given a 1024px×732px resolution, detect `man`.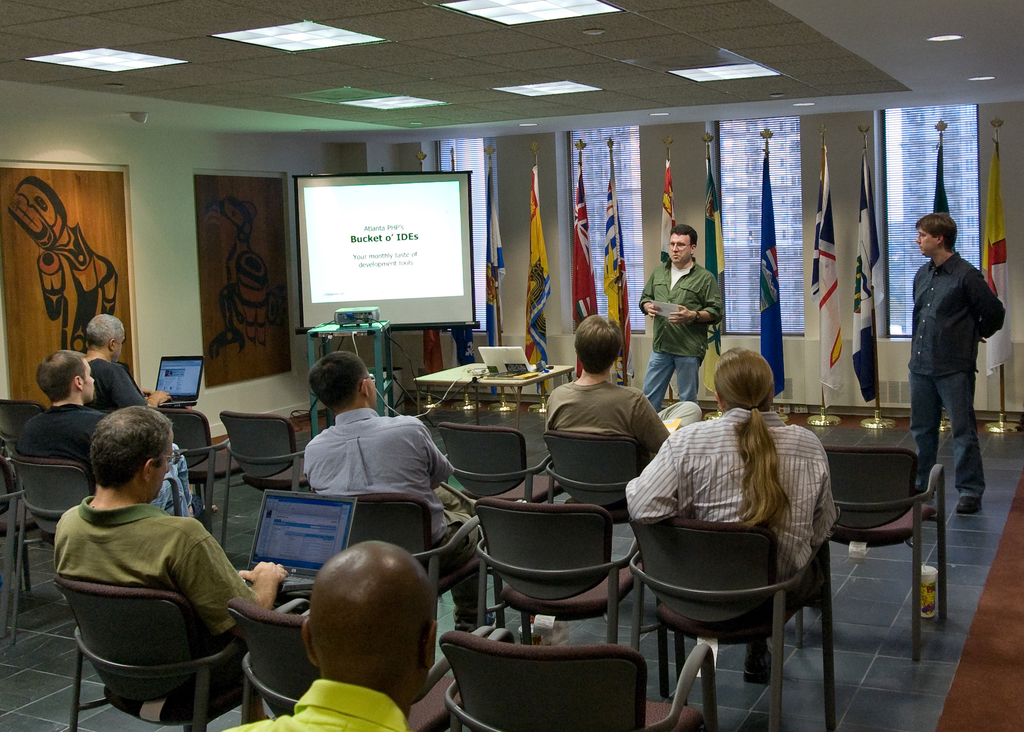
902,206,1010,512.
